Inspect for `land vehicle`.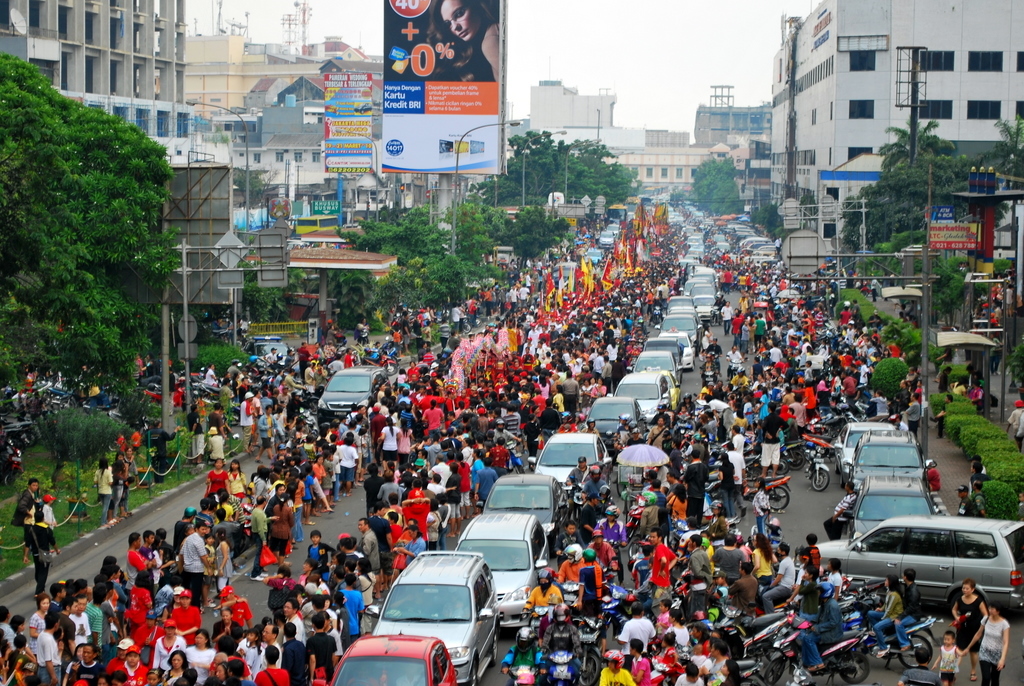
Inspection: select_region(516, 625, 540, 678).
